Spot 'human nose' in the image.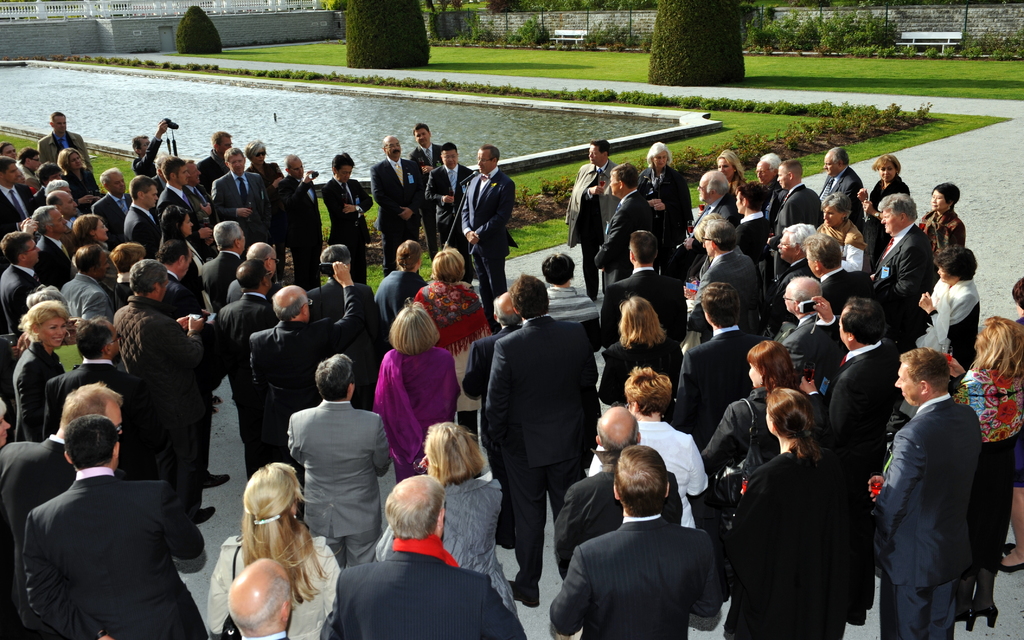
'human nose' found at <region>57, 326, 63, 332</region>.
